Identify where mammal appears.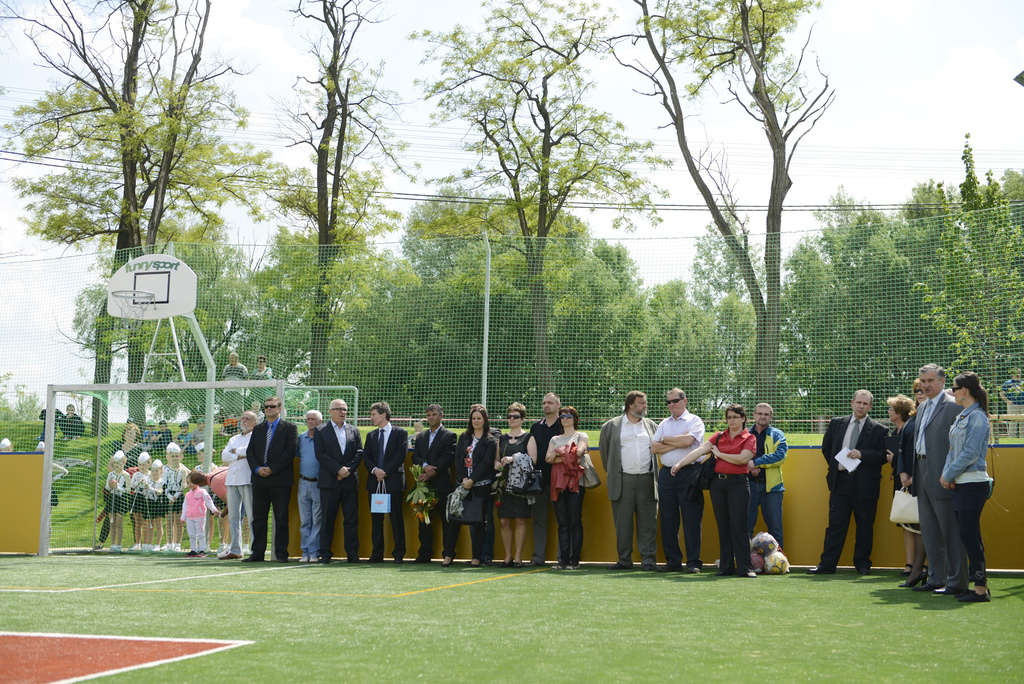
Appears at Rect(650, 389, 703, 570).
